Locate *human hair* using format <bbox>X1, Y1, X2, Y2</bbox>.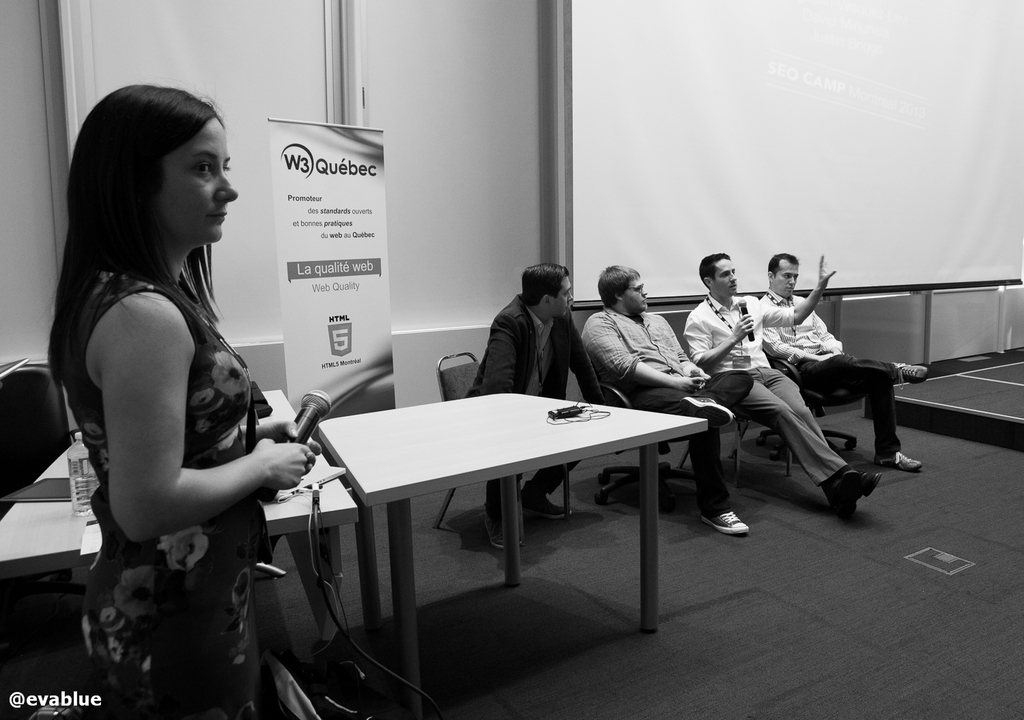
<bbox>521, 263, 569, 307</bbox>.
